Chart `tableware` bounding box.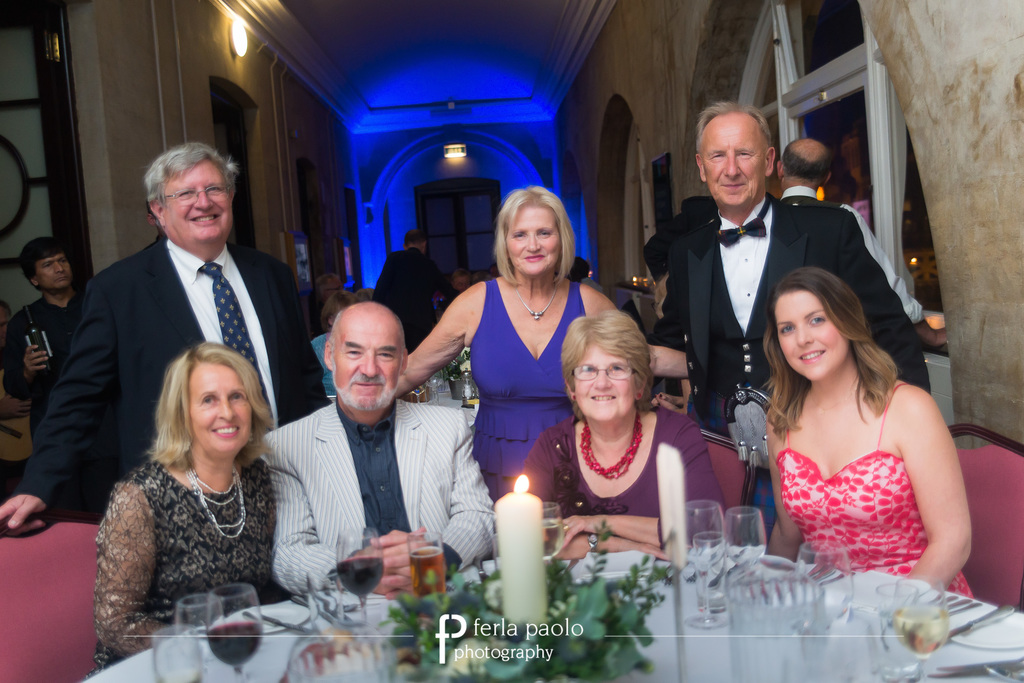
Charted: {"left": 154, "top": 625, "right": 205, "bottom": 682}.
